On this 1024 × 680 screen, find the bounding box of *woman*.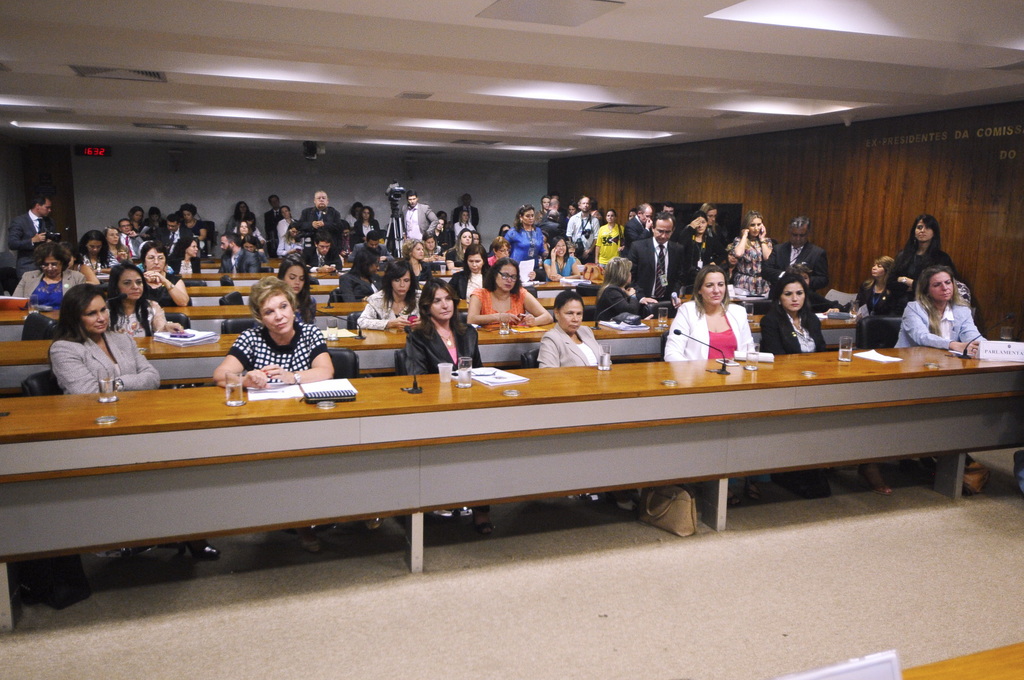
Bounding box: (x1=243, y1=231, x2=269, y2=267).
